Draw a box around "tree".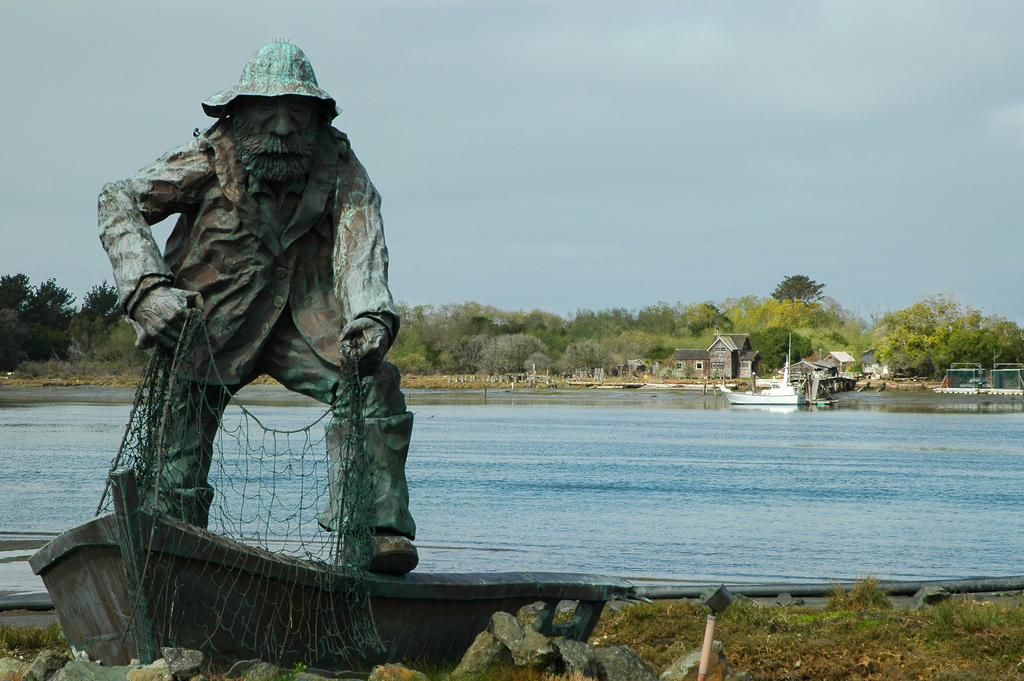
BBox(0, 264, 131, 377).
